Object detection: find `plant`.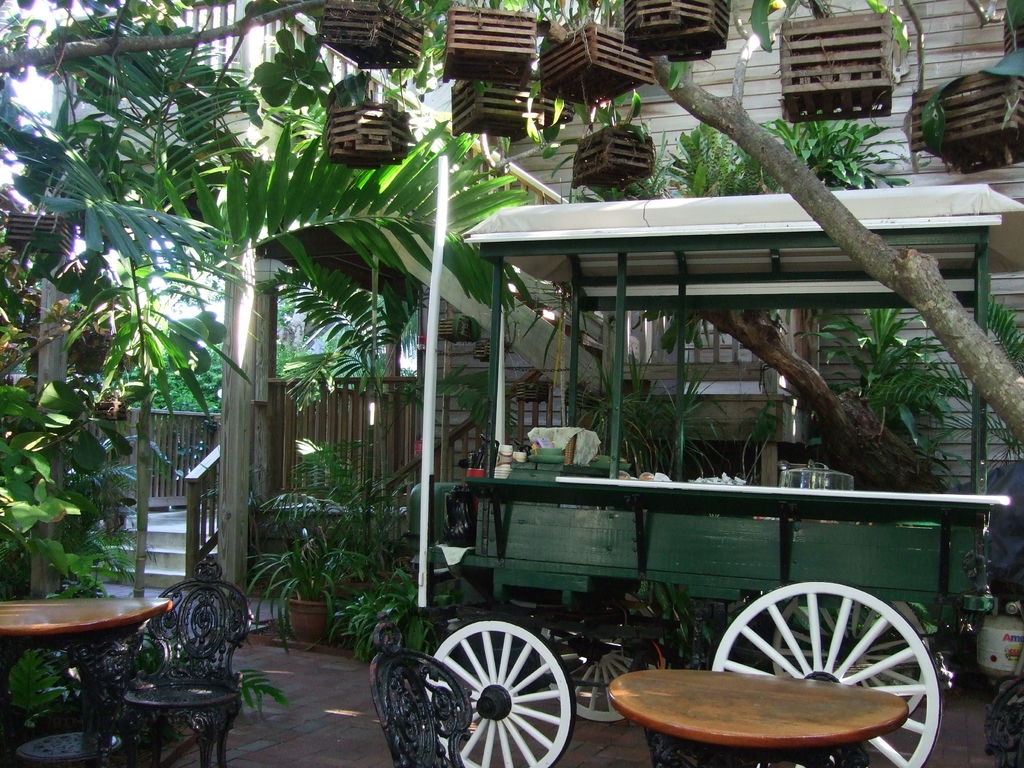
<box>922,278,1023,468</box>.
